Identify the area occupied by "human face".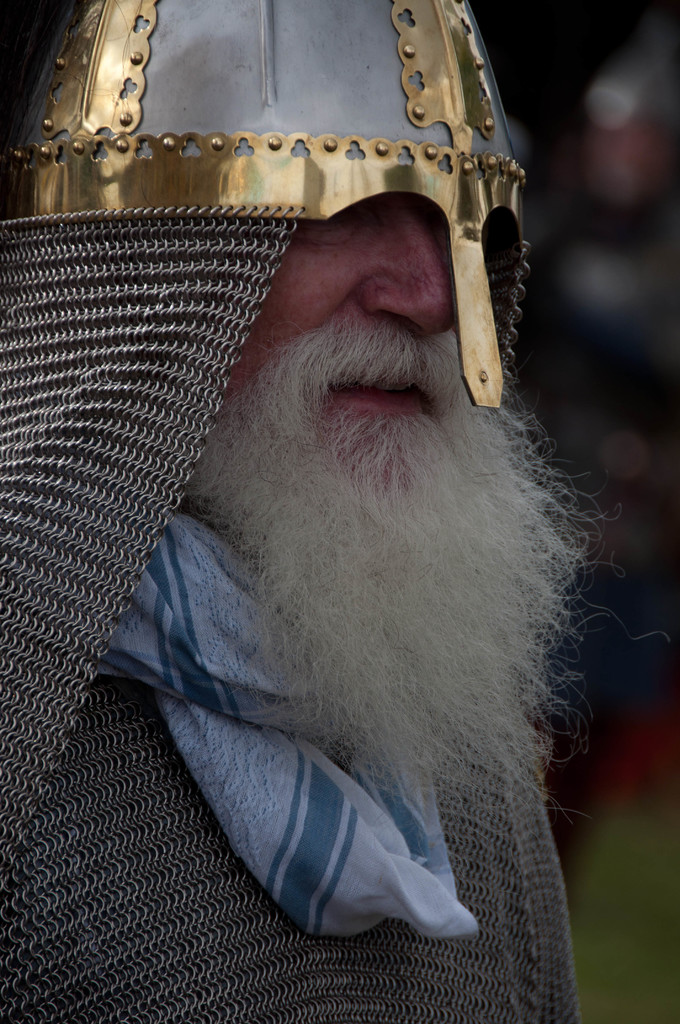
Area: (left=211, top=194, right=460, bottom=533).
